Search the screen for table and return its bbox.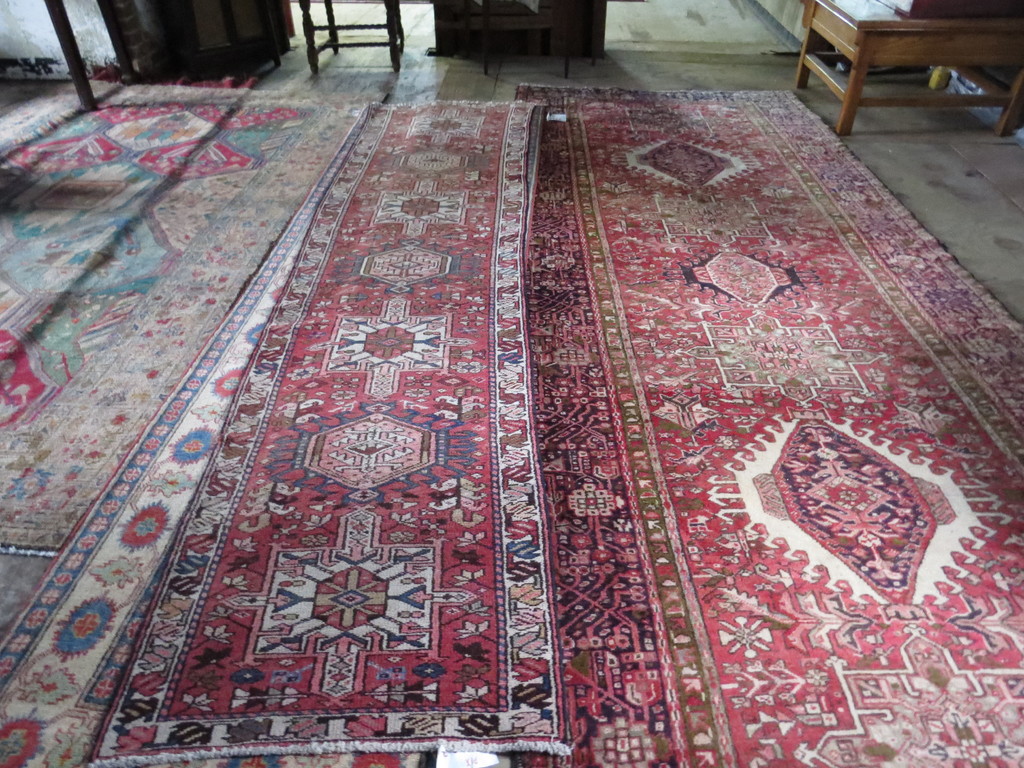
Found: bbox(788, 0, 1023, 164).
